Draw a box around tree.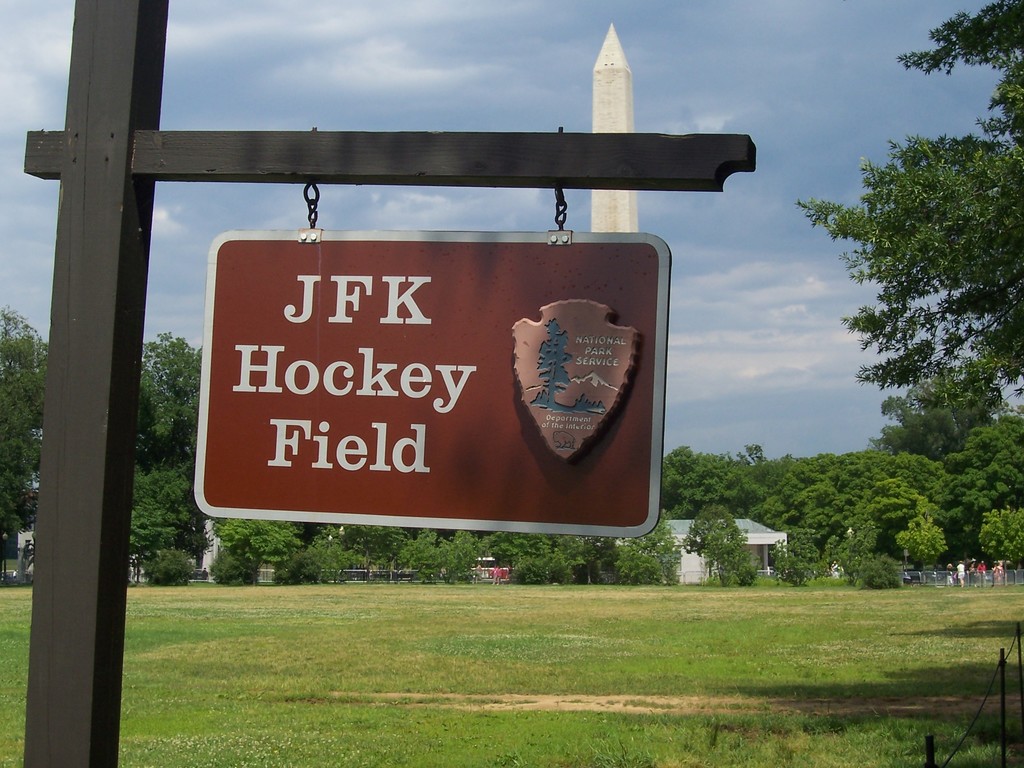
region(0, 305, 45, 553).
